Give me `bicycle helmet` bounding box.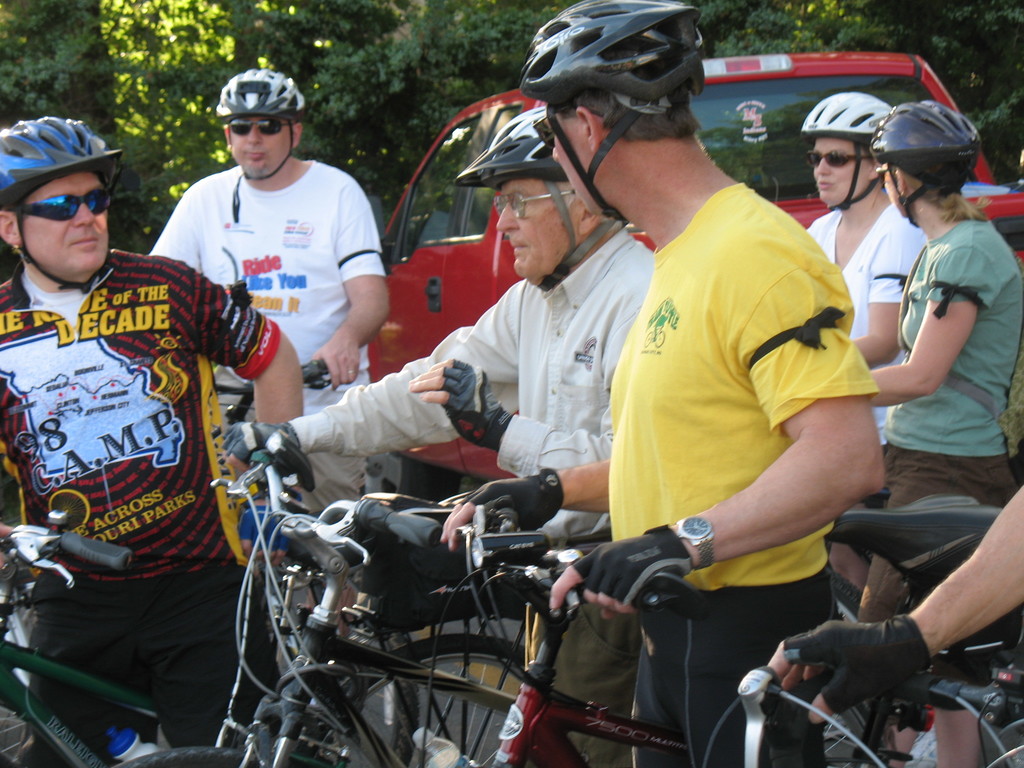
519,0,703,211.
